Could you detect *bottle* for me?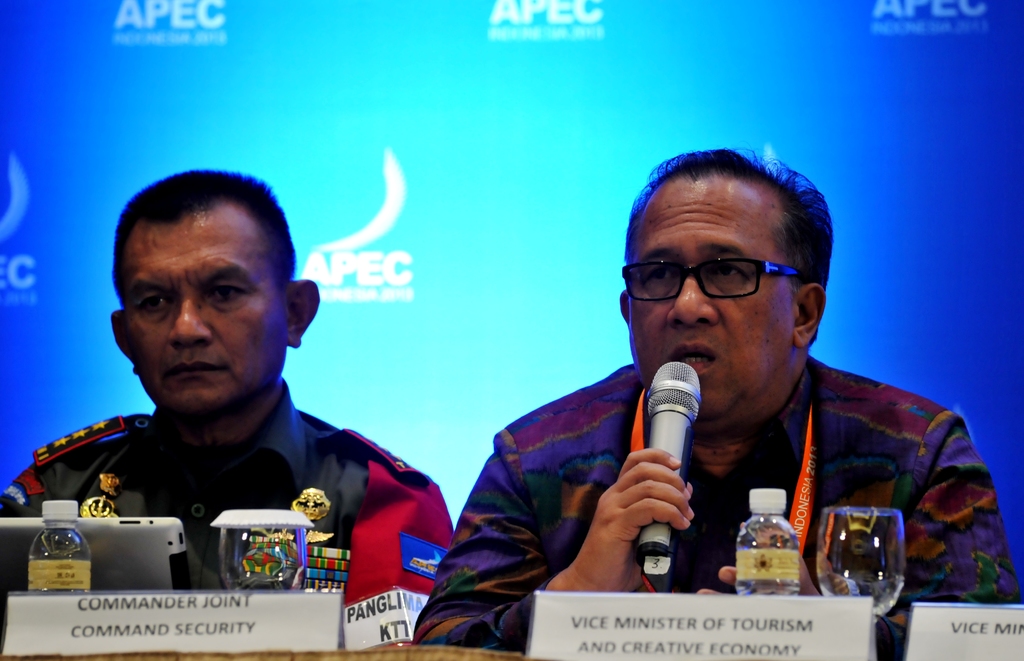
Detection result: 737,488,800,598.
